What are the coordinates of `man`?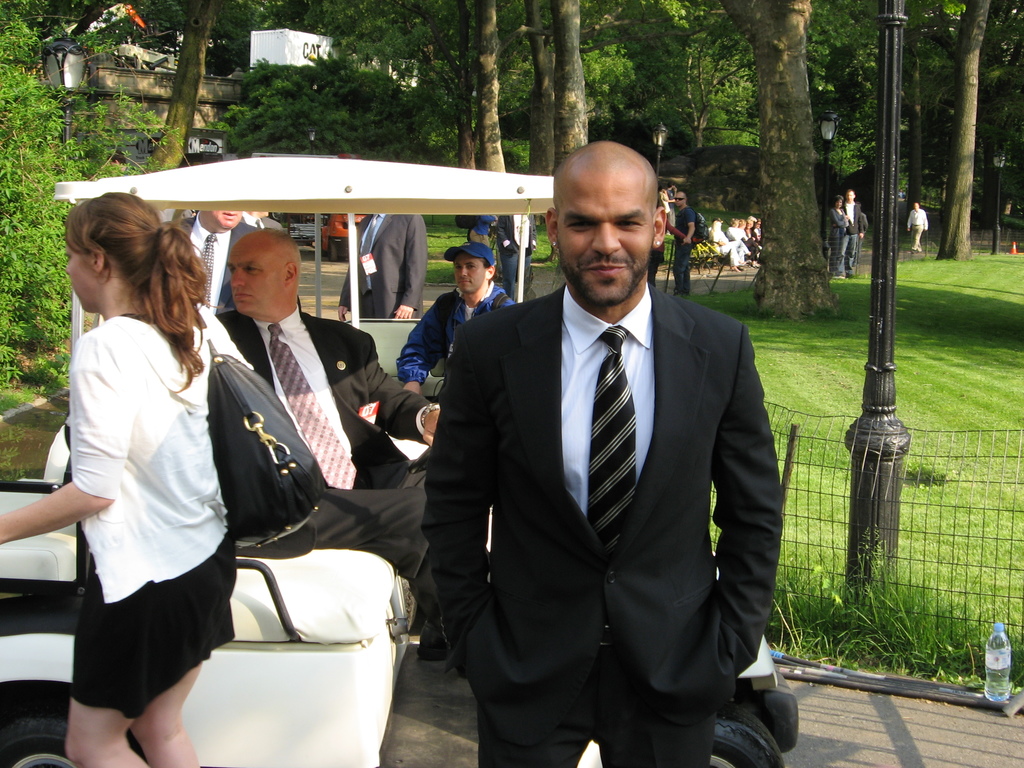
337 212 427 321.
